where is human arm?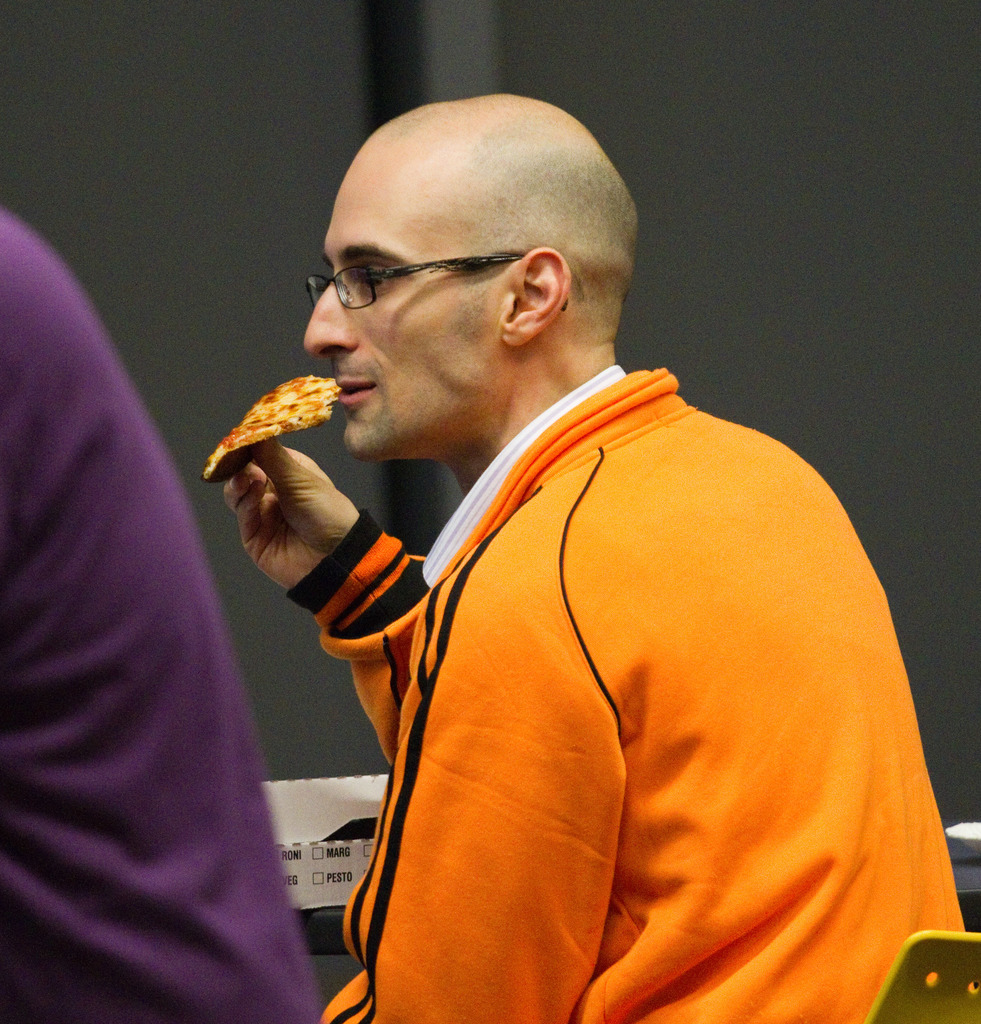
{"x1": 317, "y1": 551, "x2": 655, "y2": 1021}.
